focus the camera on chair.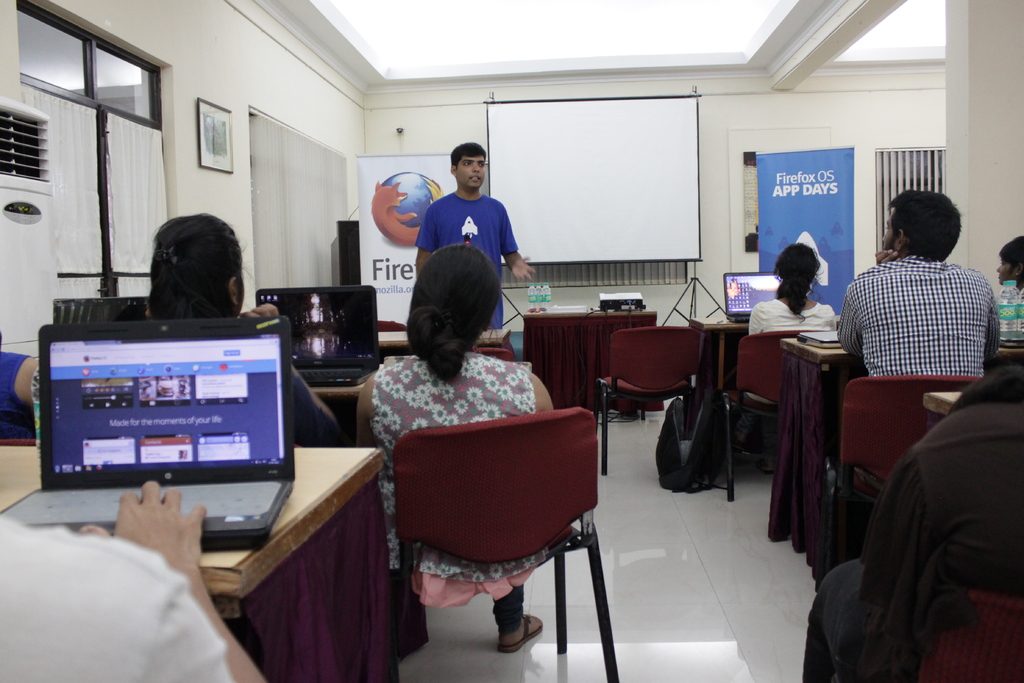
Focus region: box=[924, 573, 1023, 682].
